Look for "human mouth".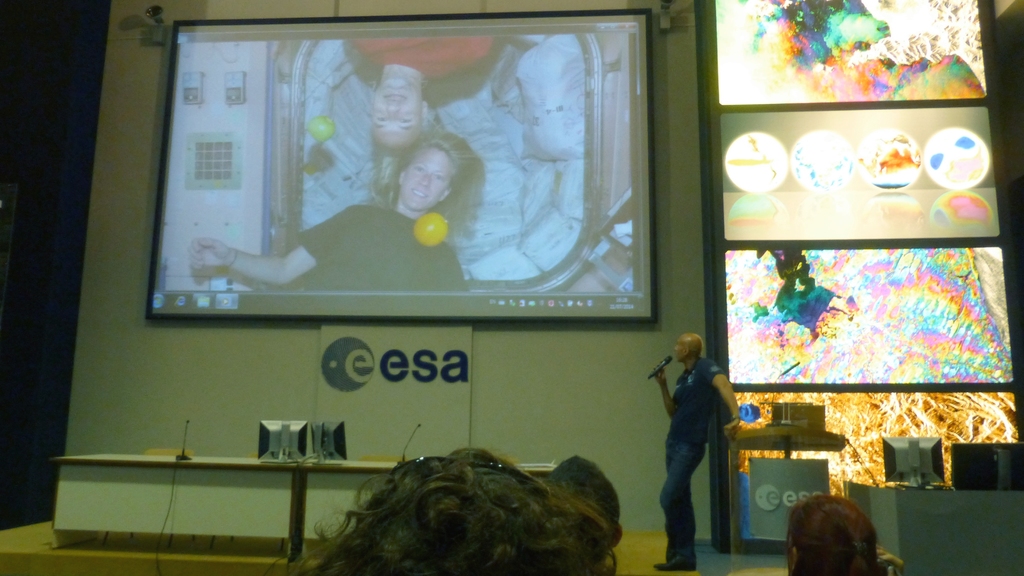
Found: {"left": 411, "top": 187, "right": 430, "bottom": 201}.
